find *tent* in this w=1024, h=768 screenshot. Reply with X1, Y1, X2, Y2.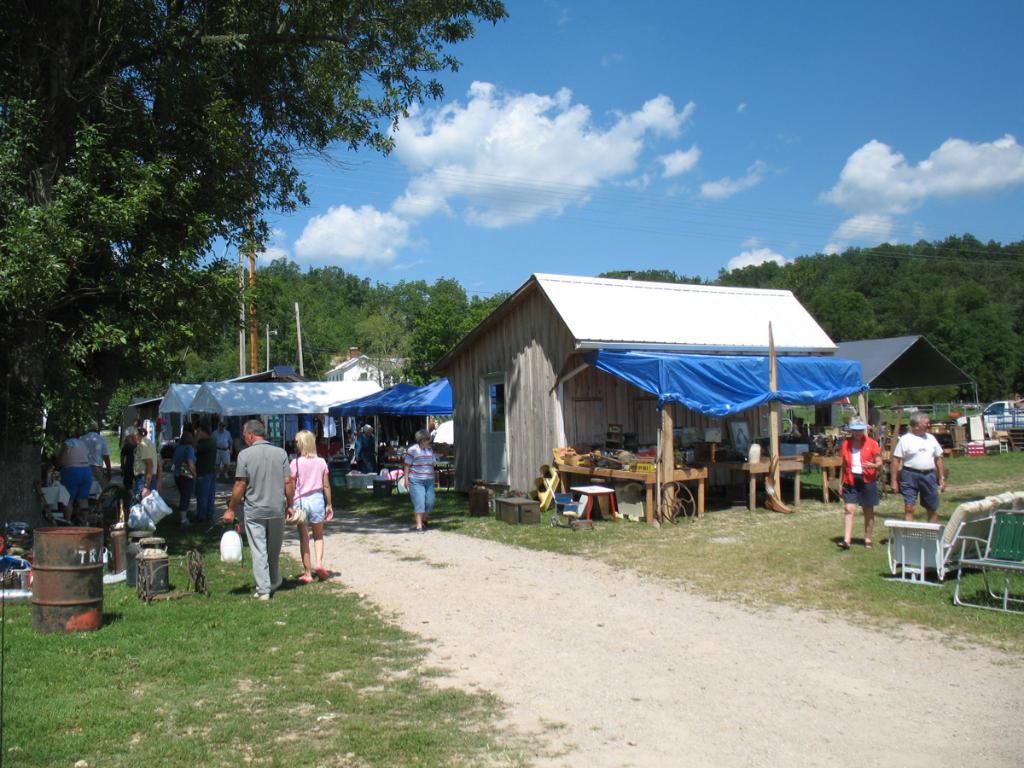
126, 373, 384, 484.
